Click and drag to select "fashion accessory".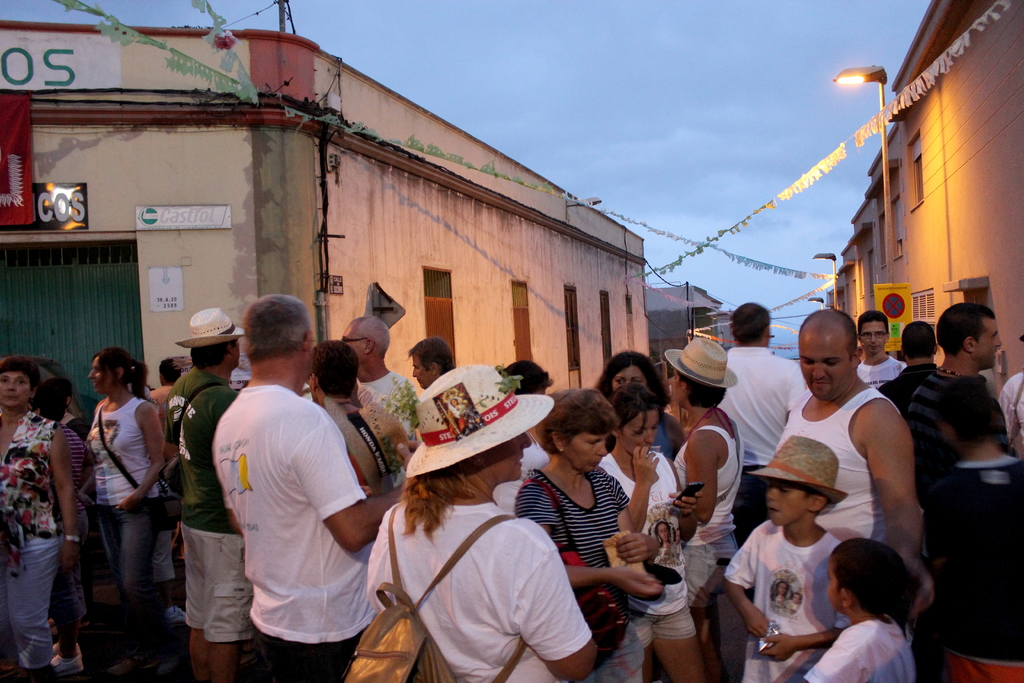
Selection: 338/513/531/682.
